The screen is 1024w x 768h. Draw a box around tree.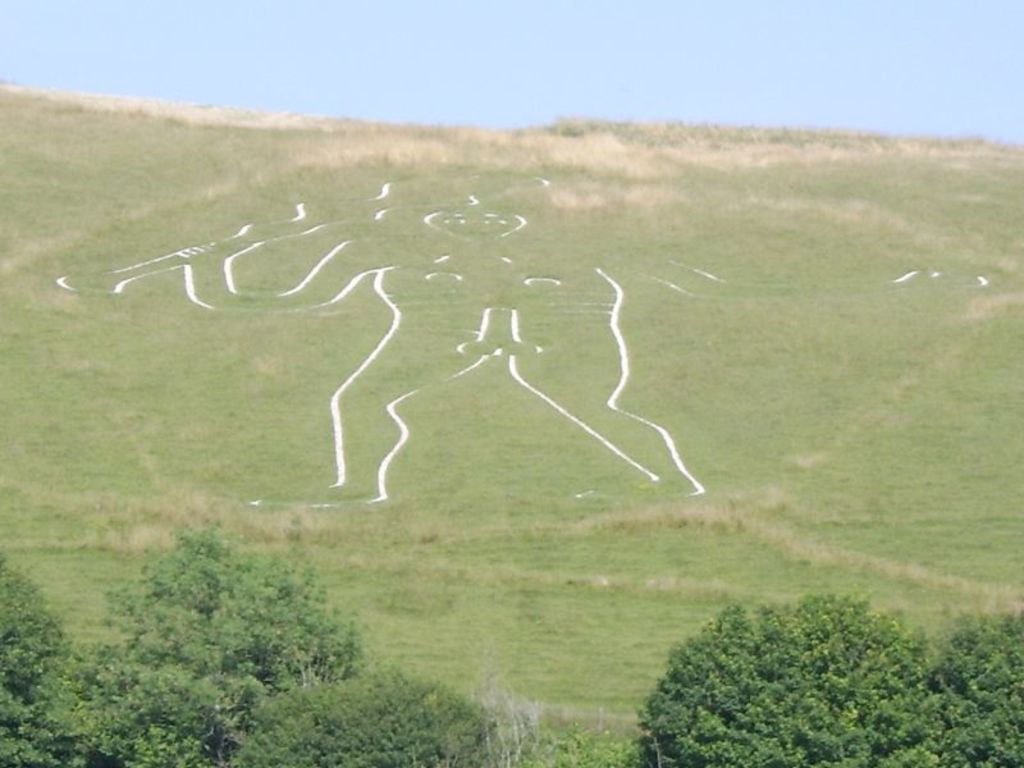
BBox(631, 589, 954, 735).
